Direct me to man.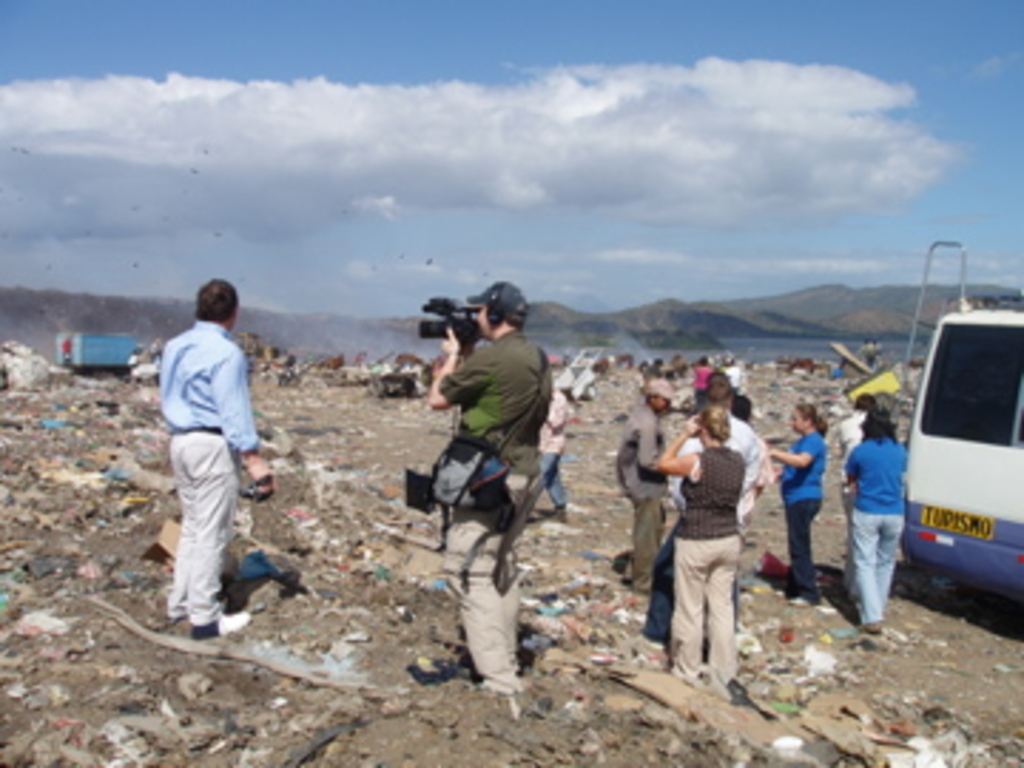
Direction: bbox(427, 279, 552, 691).
